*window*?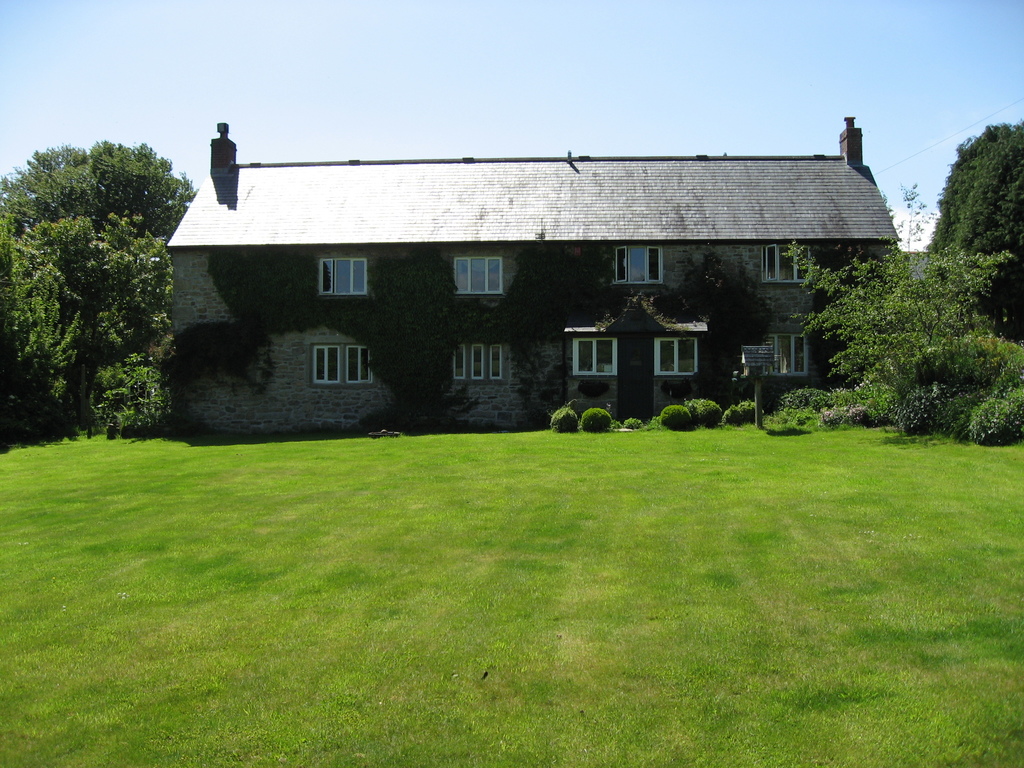
{"x1": 451, "y1": 344, "x2": 507, "y2": 383}
